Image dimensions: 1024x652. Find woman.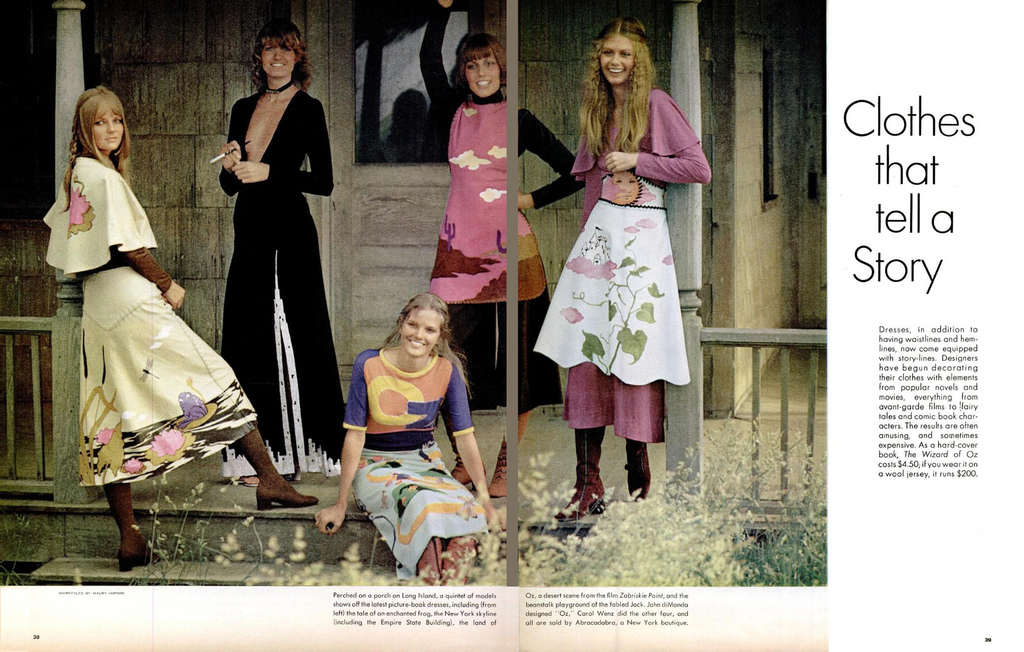
Rect(420, 0, 585, 497).
